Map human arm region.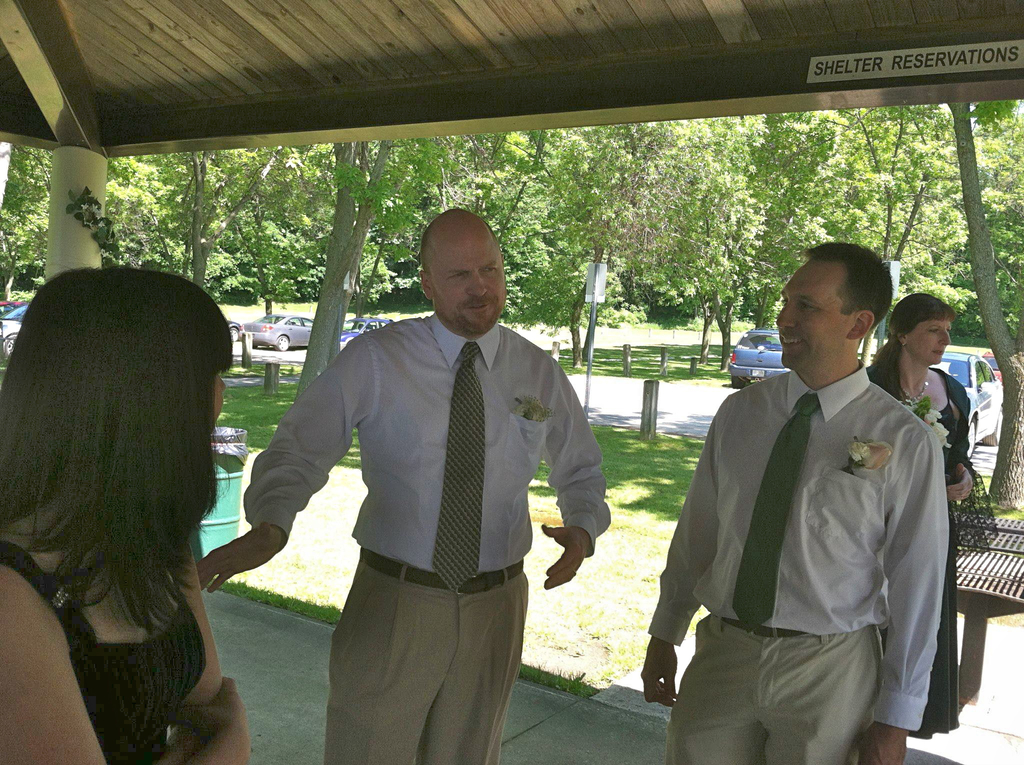
Mapped to 855,431,951,764.
